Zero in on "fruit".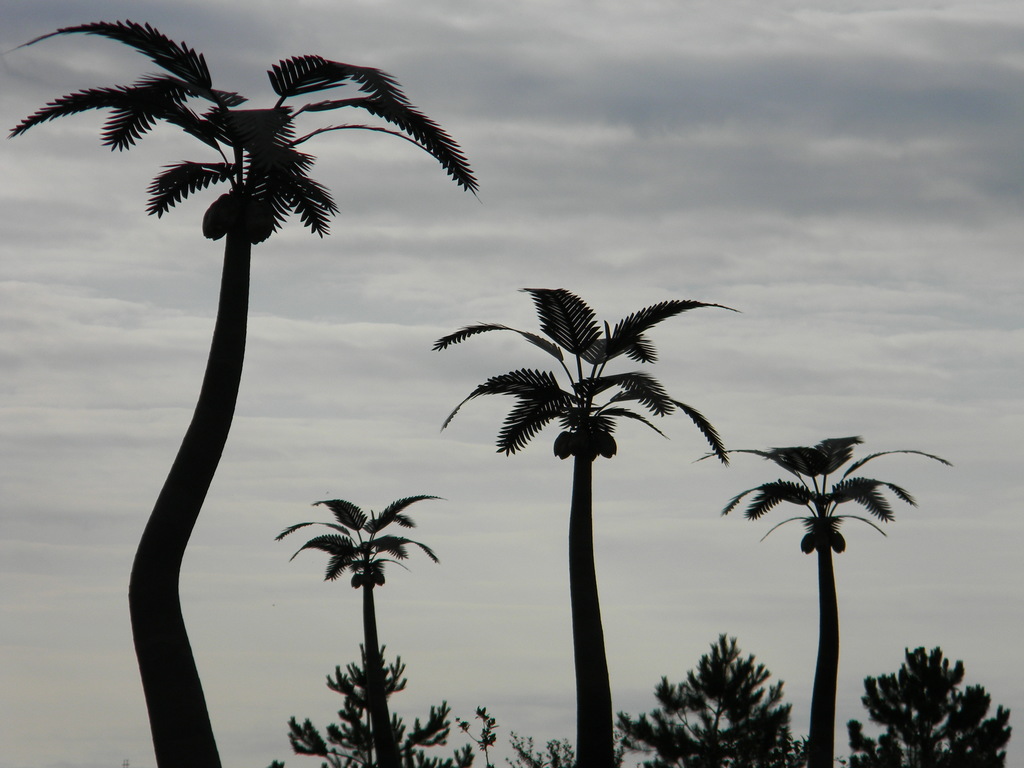
Zeroed in: {"x1": 241, "y1": 203, "x2": 277, "y2": 245}.
